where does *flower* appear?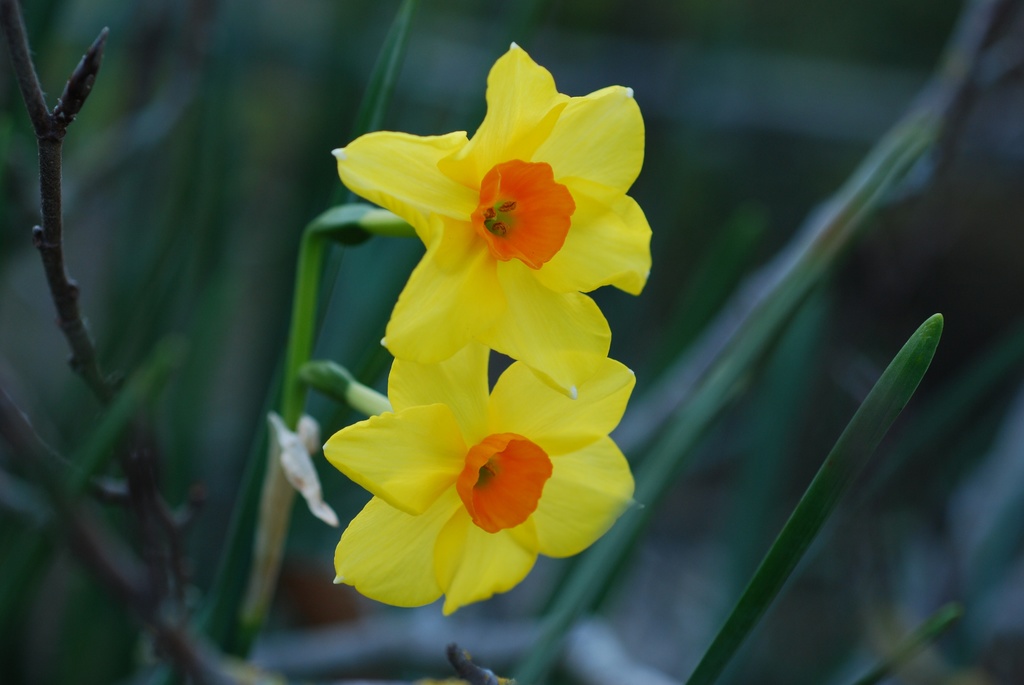
Appears at detection(323, 342, 635, 620).
